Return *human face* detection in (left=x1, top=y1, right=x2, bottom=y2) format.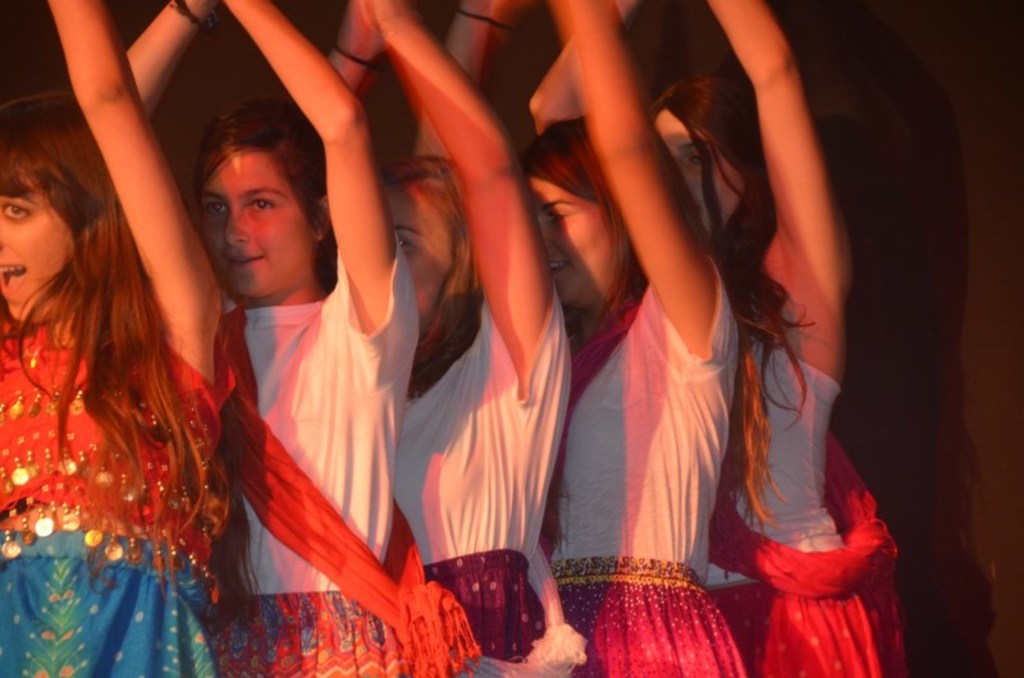
(left=0, top=182, right=82, bottom=322).
